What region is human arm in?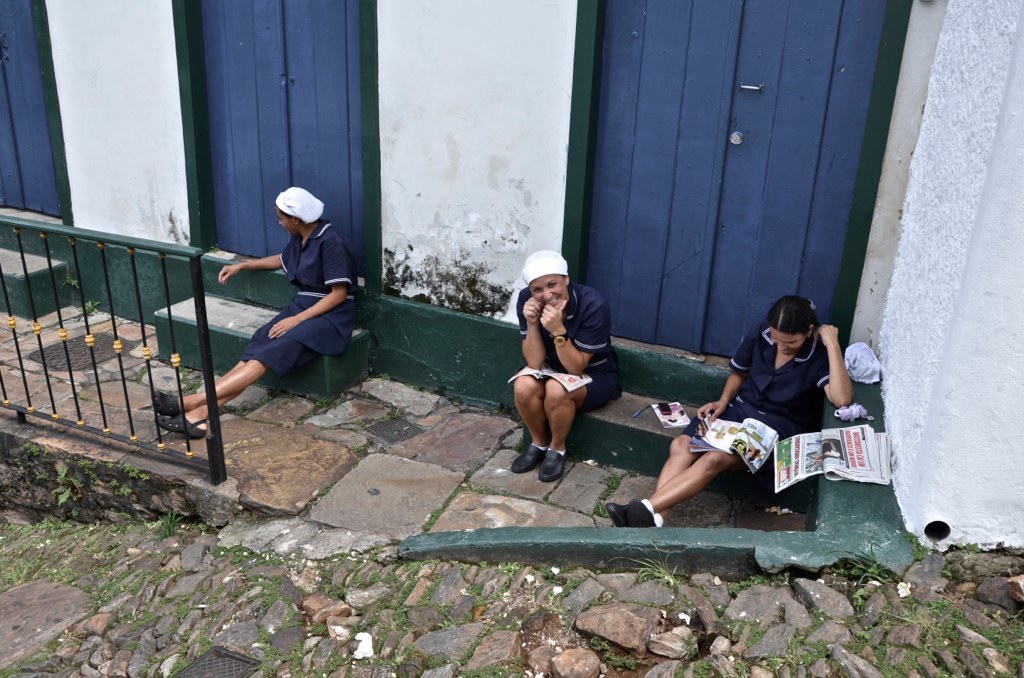
x1=215, y1=242, x2=297, y2=288.
